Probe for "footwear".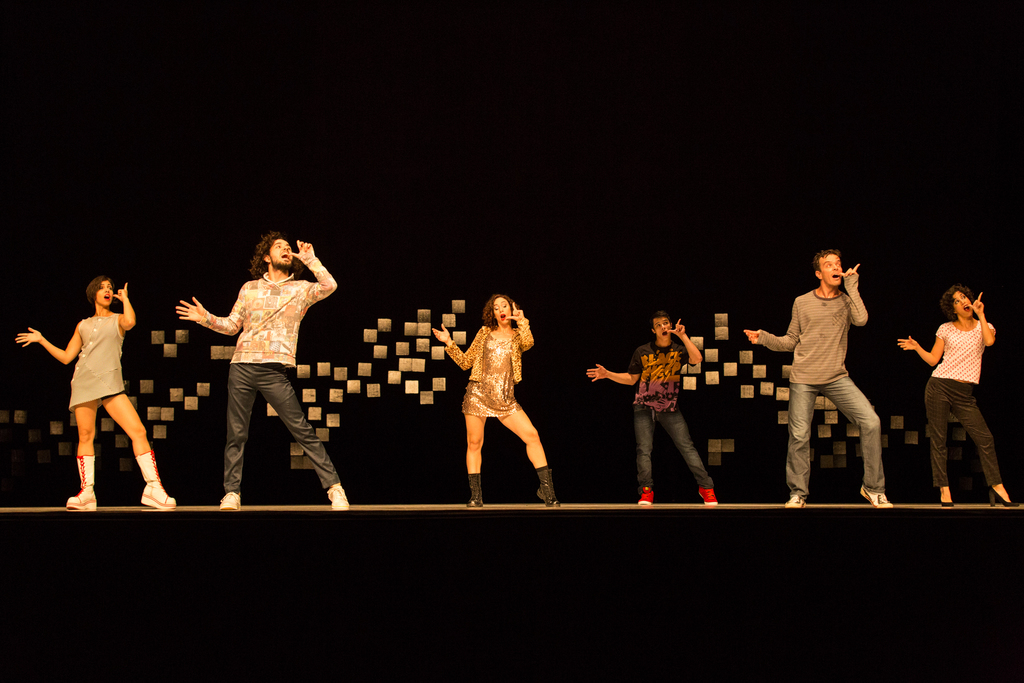
Probe result: locate(638, 488, 655, 506).
